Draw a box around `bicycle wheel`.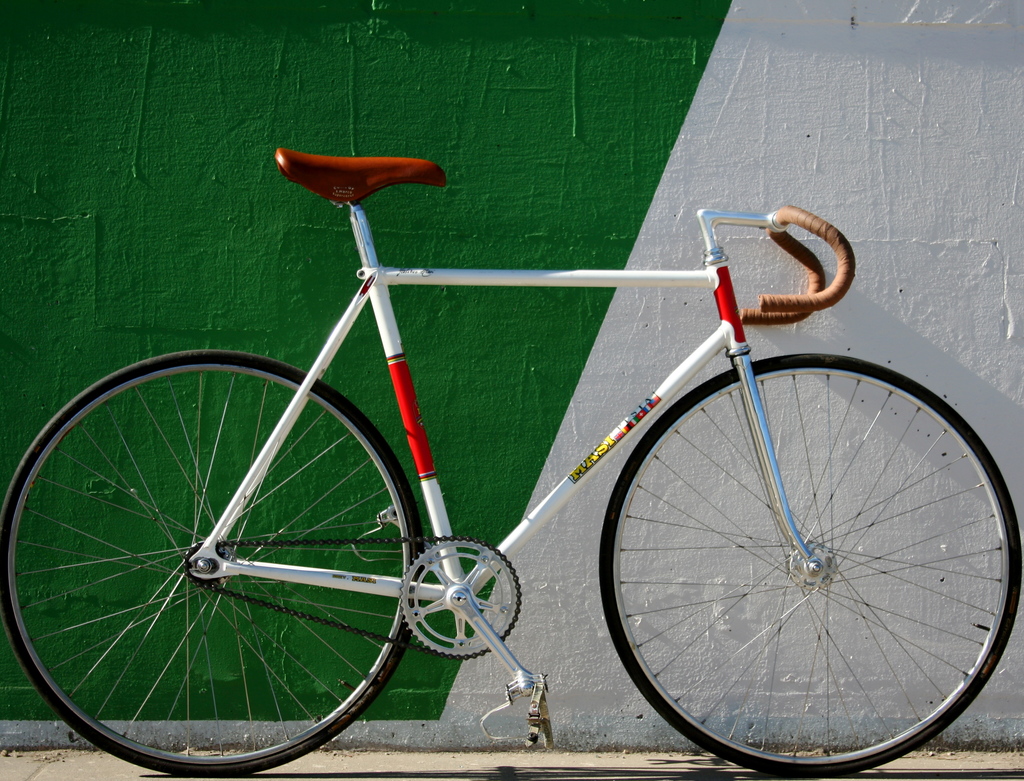
{"left": 582, "top": 357, "right": 1023, "bottom": 780}.
